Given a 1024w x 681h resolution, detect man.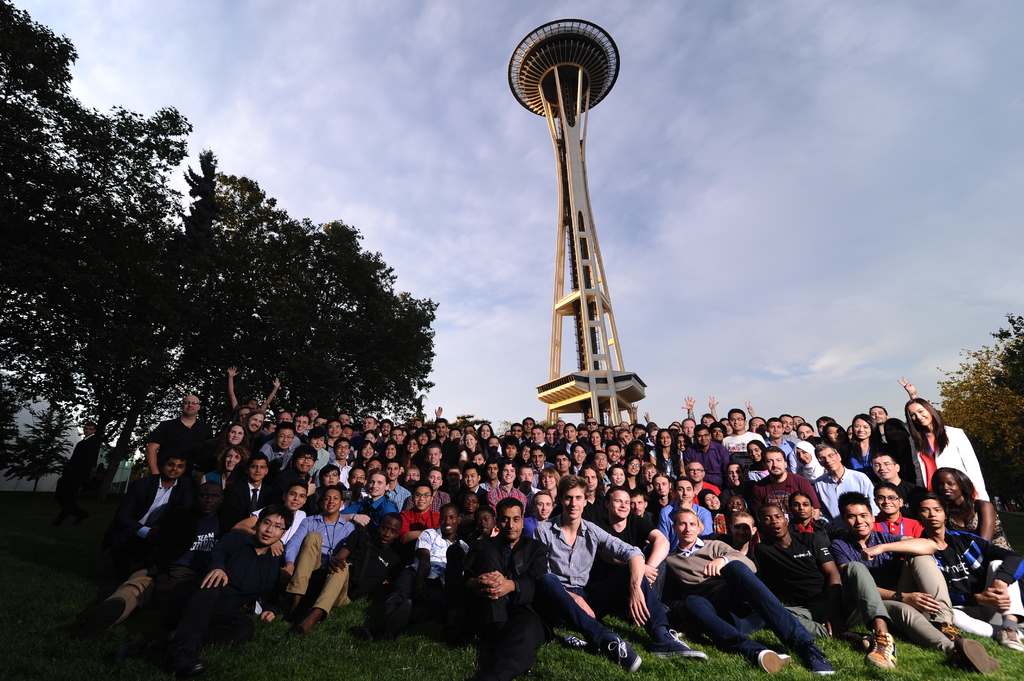
[left=560, top=421, right=589, bottom=458].
